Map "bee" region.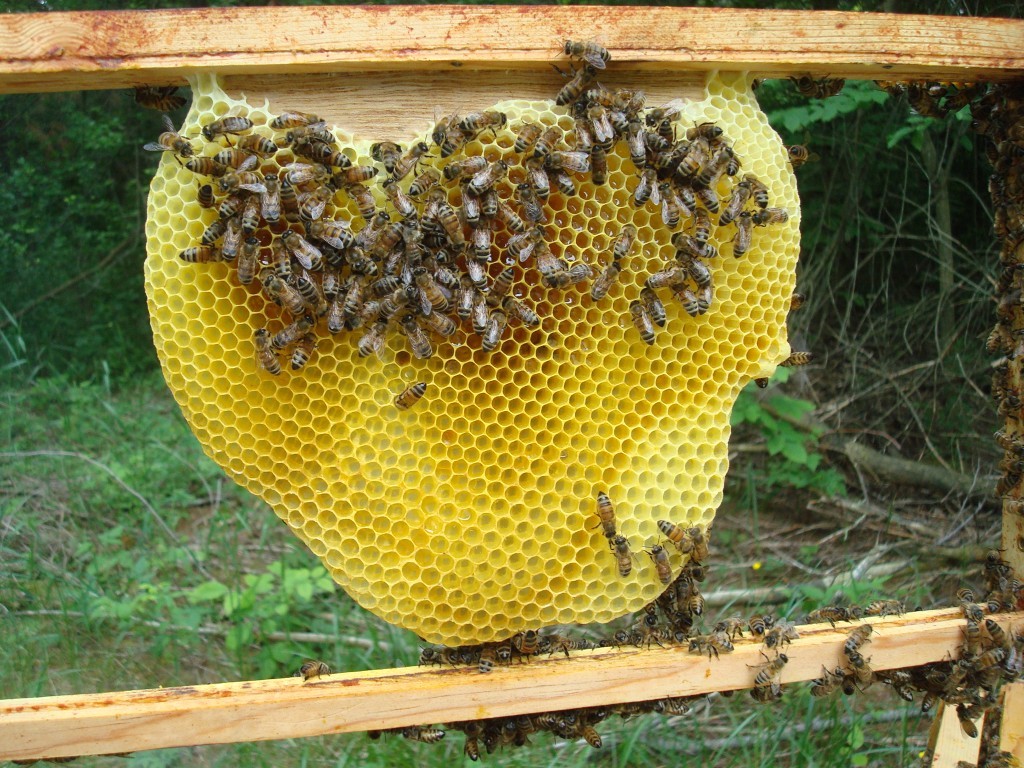
Mapped to <box>530,156,547,208</box>.
